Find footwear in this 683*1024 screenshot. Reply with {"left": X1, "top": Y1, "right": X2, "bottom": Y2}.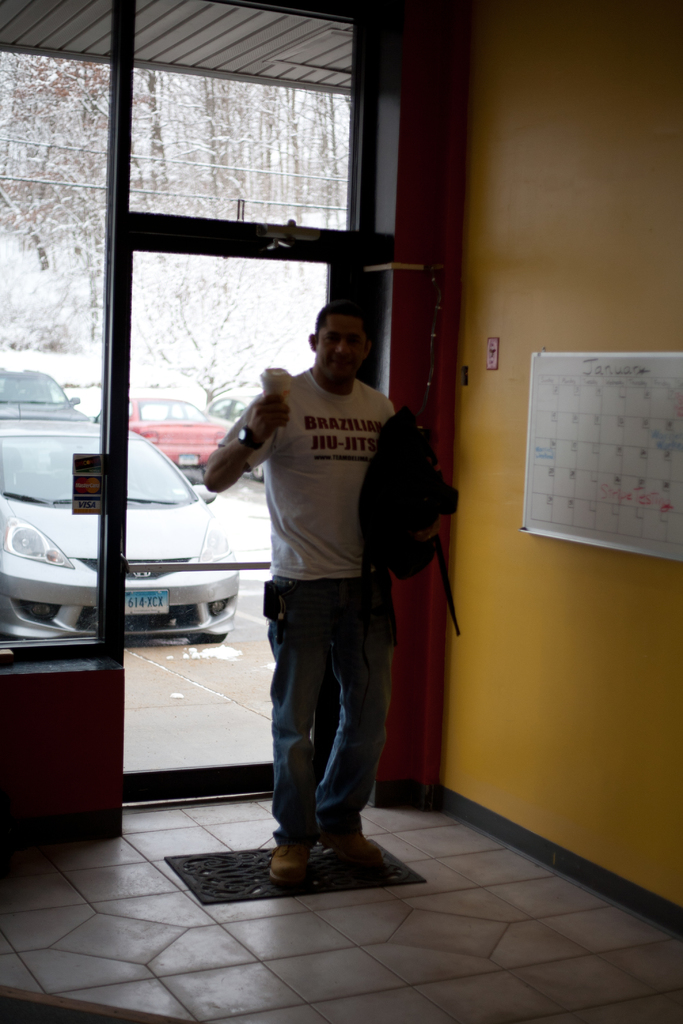
{"left": 338, "top": 833, "right": 388, "bottom": 867}.
